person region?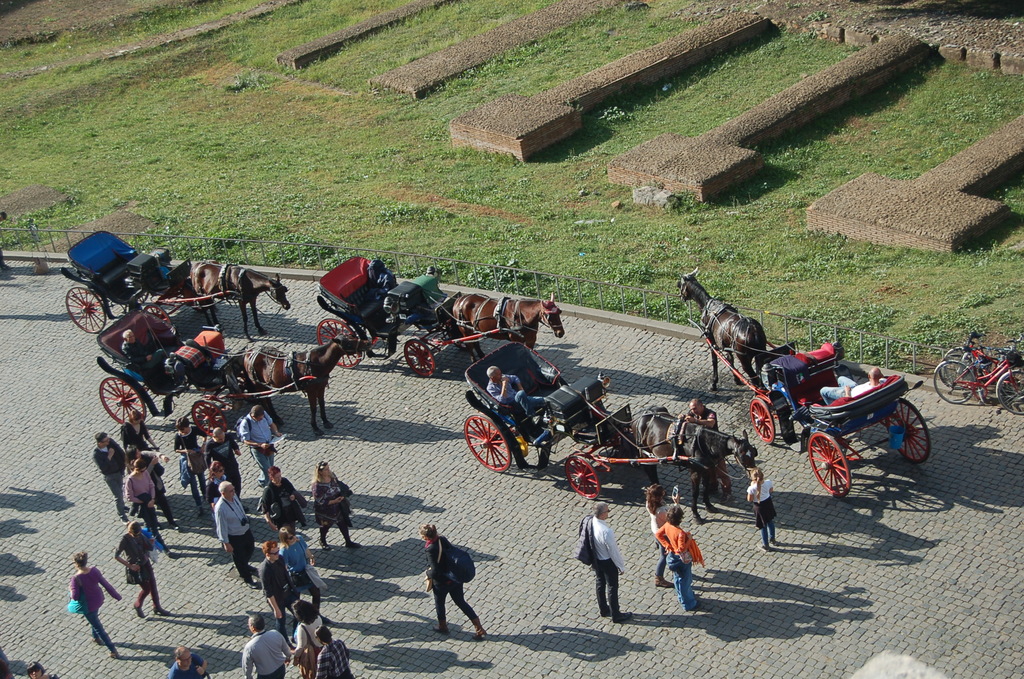
bbox=(579, 501, 621, 646)
